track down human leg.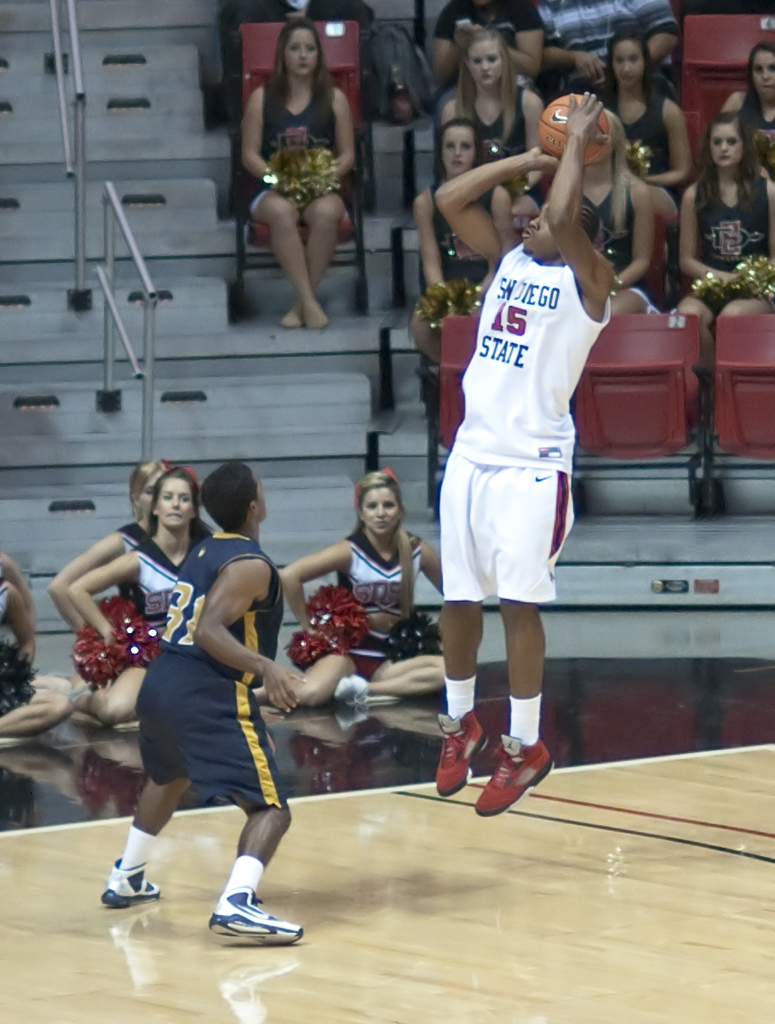
Tracked to (left=64, top=670, right=149, bottom=728).
